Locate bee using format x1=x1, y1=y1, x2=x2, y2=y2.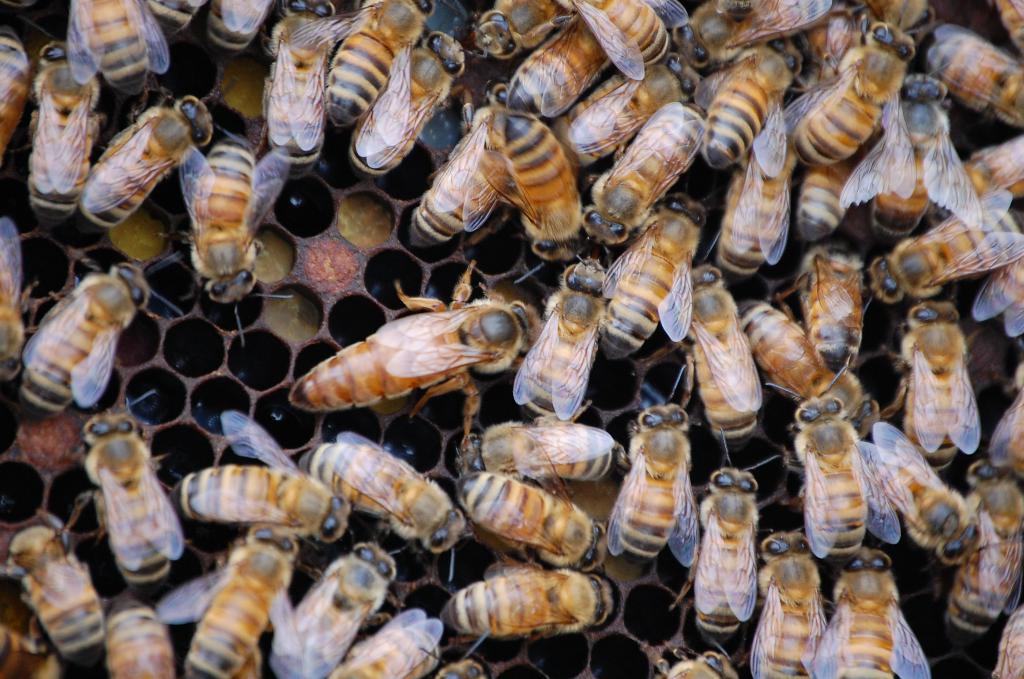
x1=449, y1=463, x2=612, y2=577.
